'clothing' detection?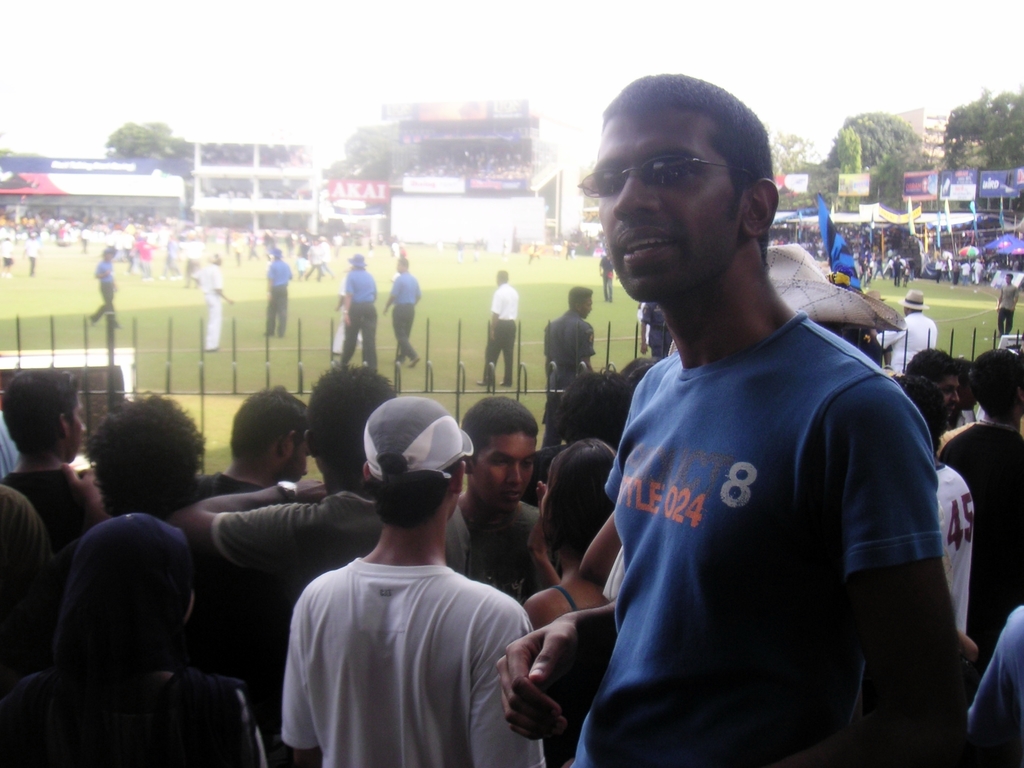
944 421 1023 675
